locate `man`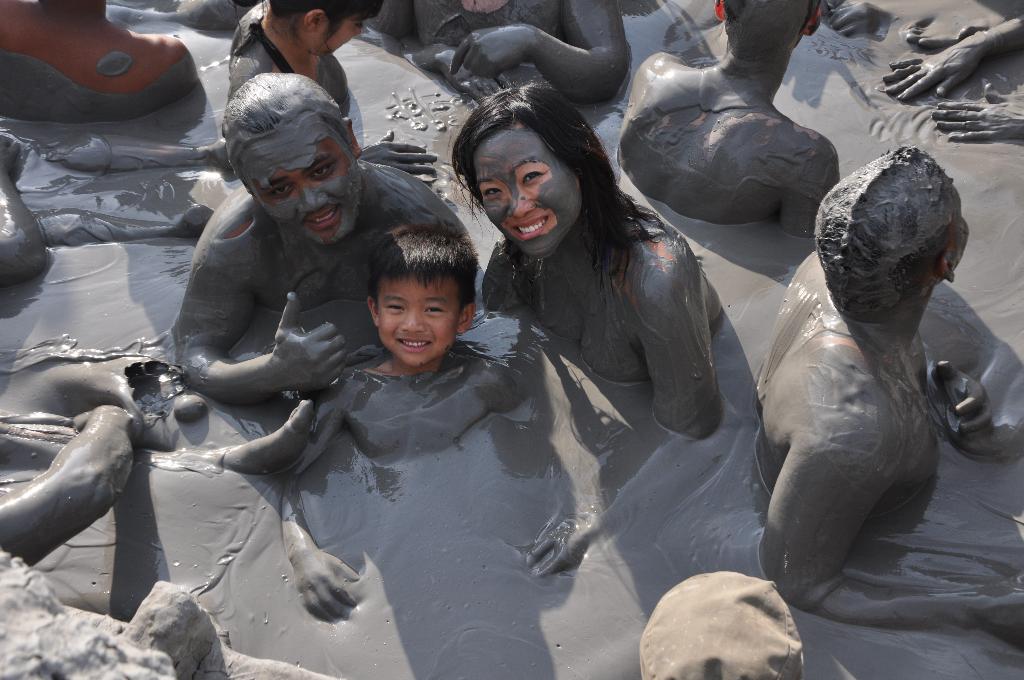
<bbox>744, 153, 986, 620</bbox>
